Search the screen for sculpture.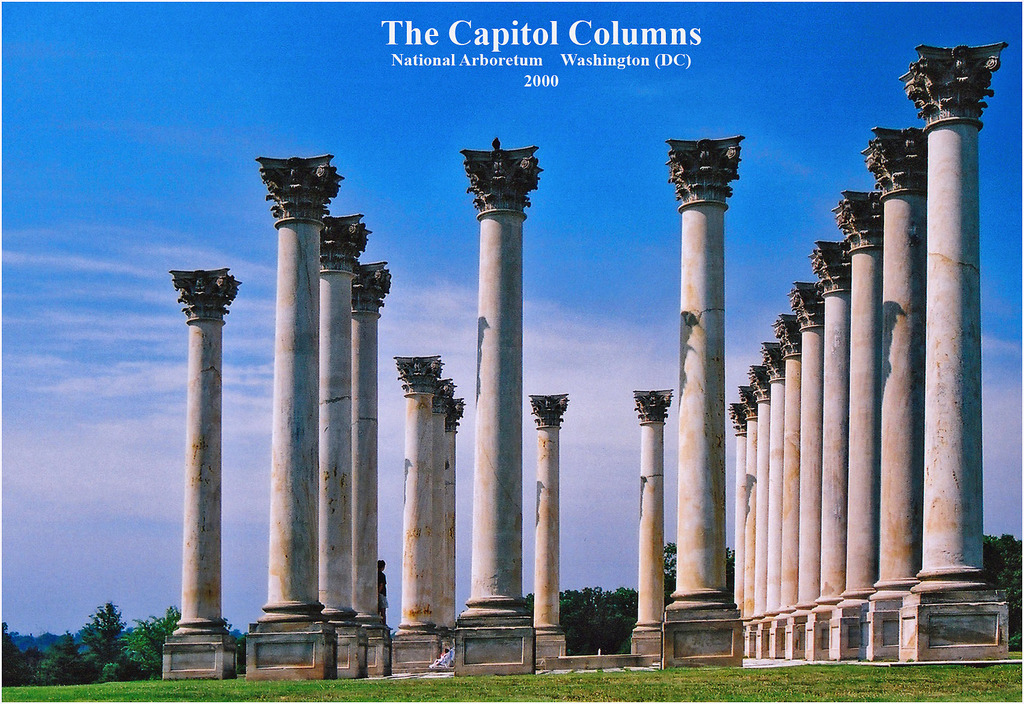
Found at [left=859, top=136, right=929, bottom=193].
